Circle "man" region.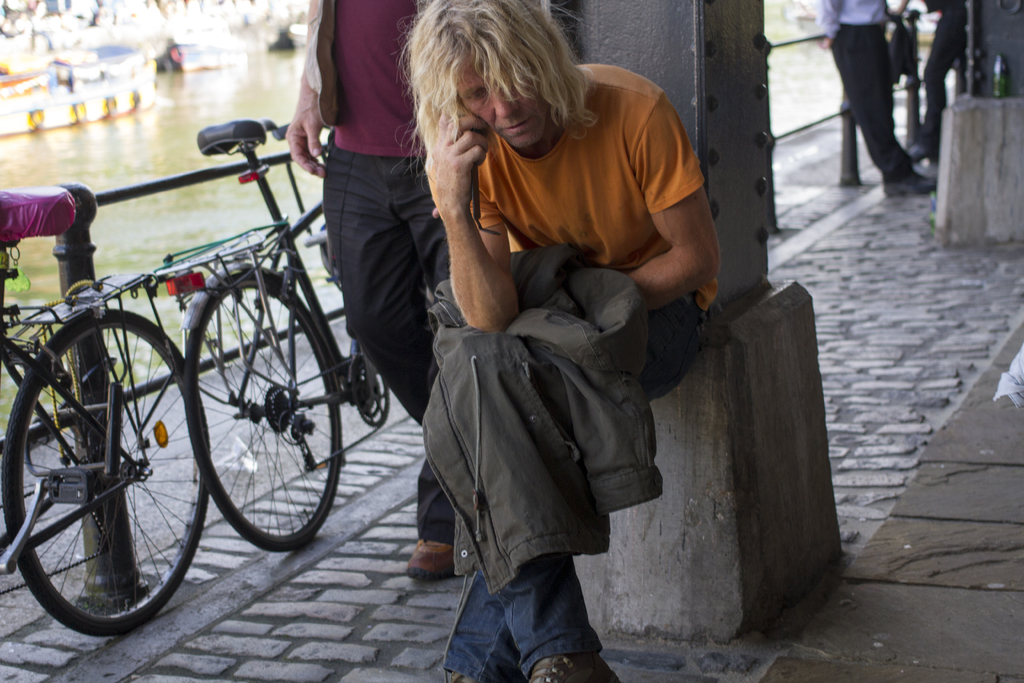
Region: box(814, 0, 937, 199).
